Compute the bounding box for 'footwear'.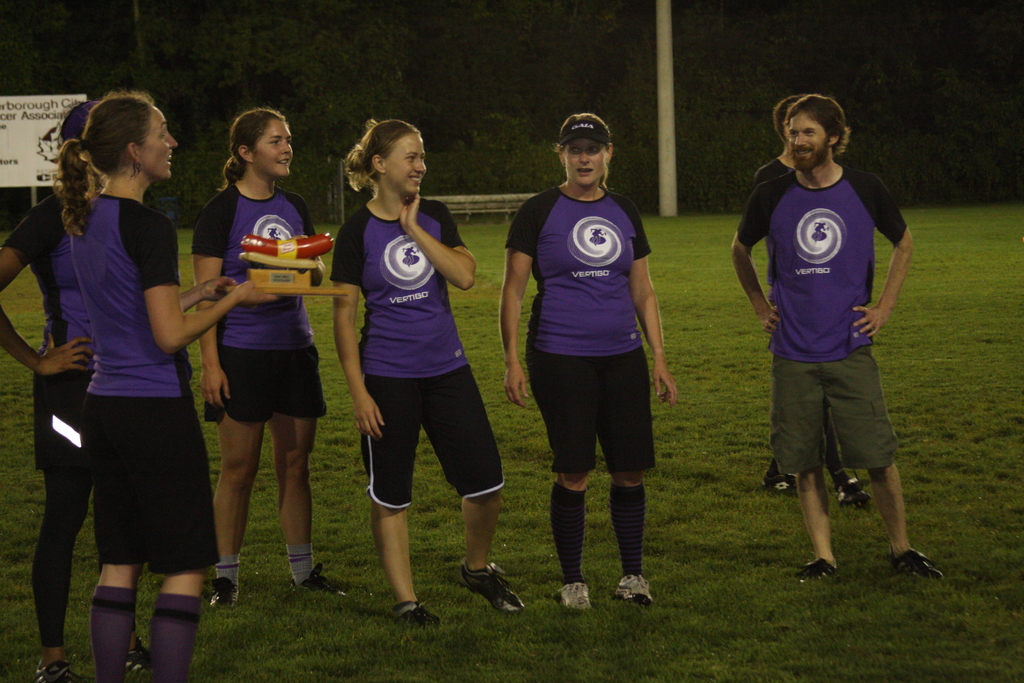
34 656 92 682.
